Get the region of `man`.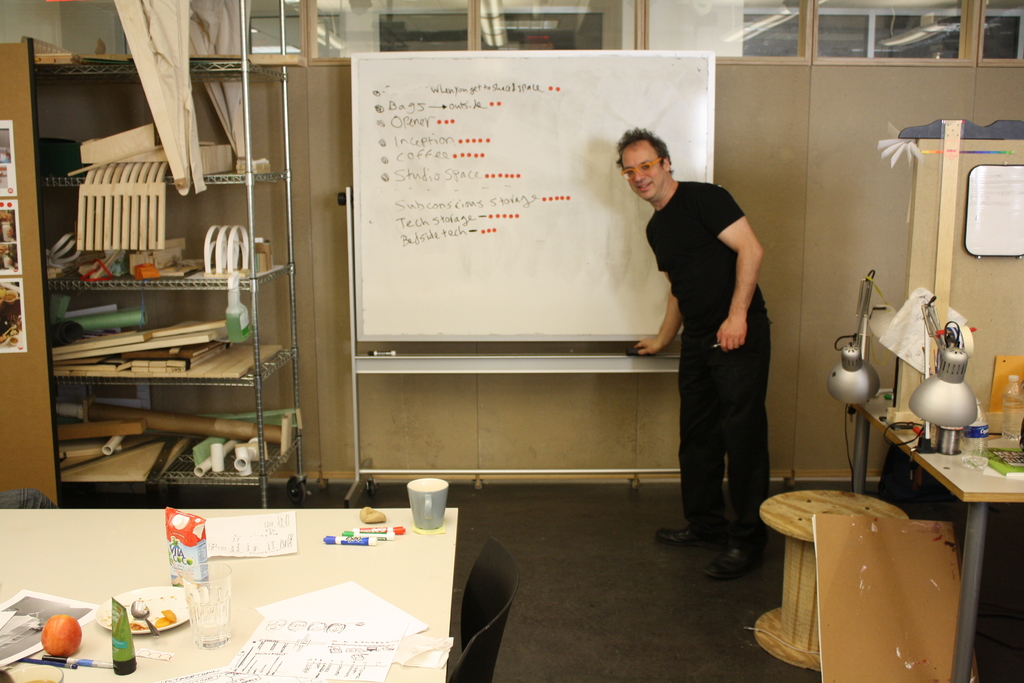
{"left": 616, "top": 128, "right": 774, "bottom": 580}.
